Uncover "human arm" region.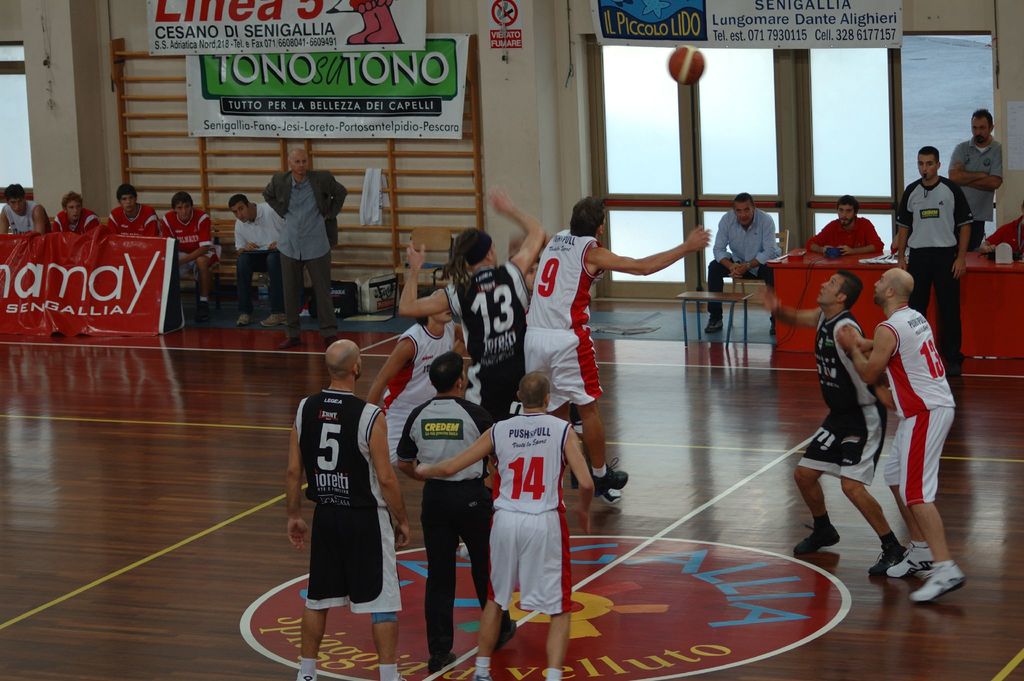
Uncovered: crop(235, 220, 260, 250).
